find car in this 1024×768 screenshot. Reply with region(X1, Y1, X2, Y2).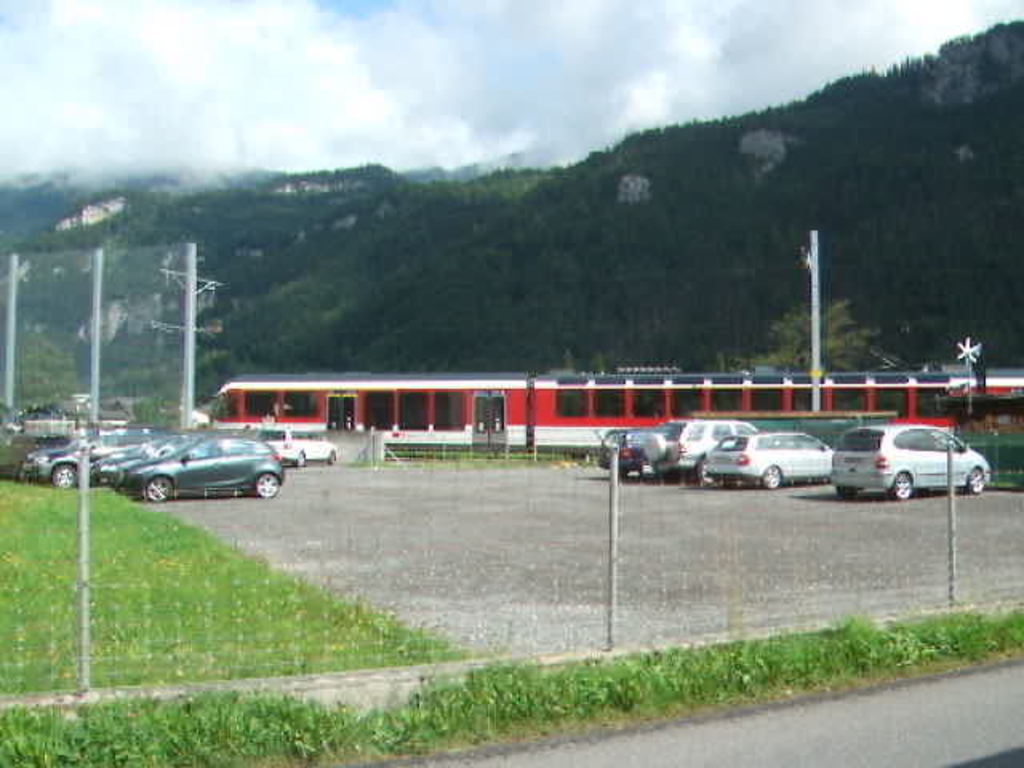
region(82, 429, 190, 483).
